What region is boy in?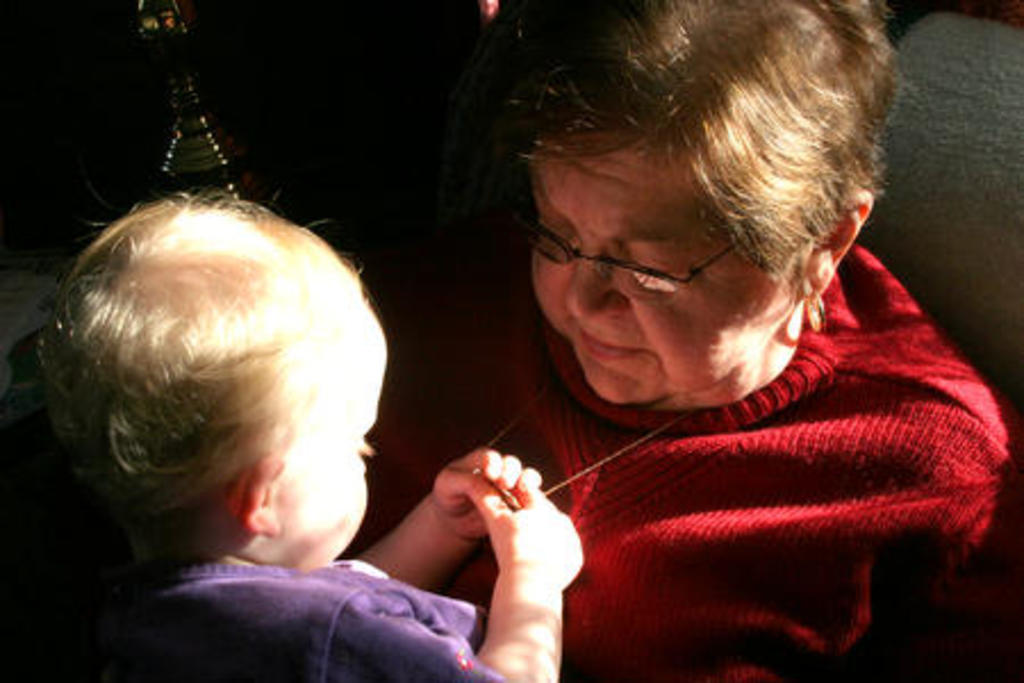
bbox=[0, 194, 585, 681].
